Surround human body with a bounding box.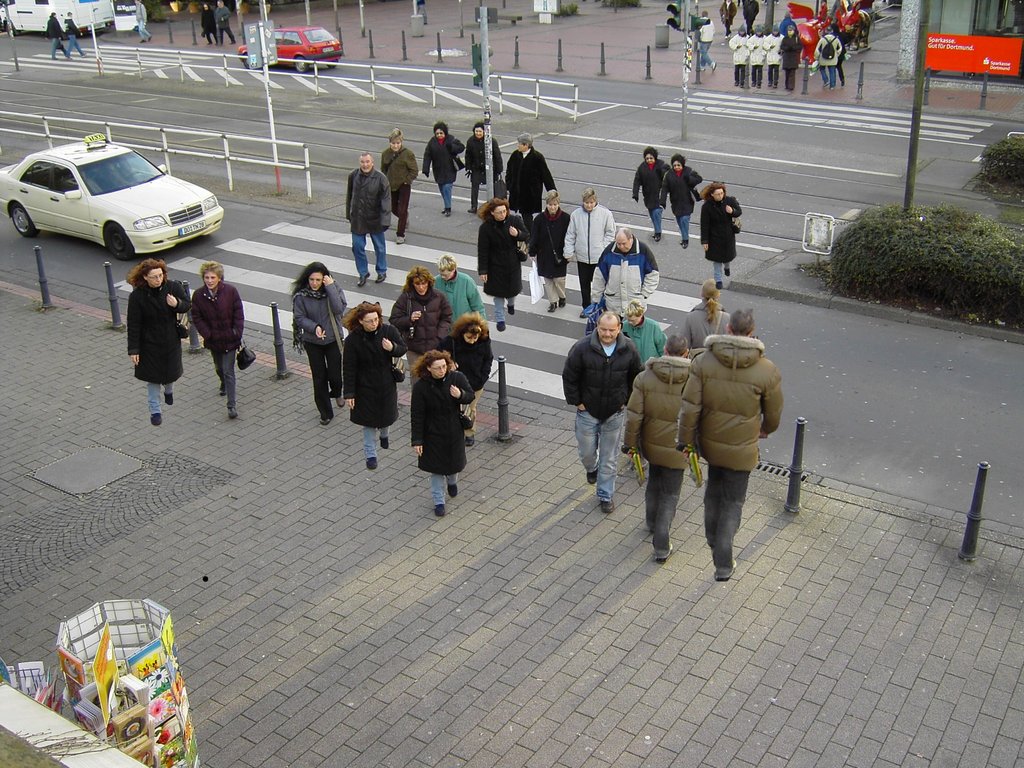
134:3:153:45.
